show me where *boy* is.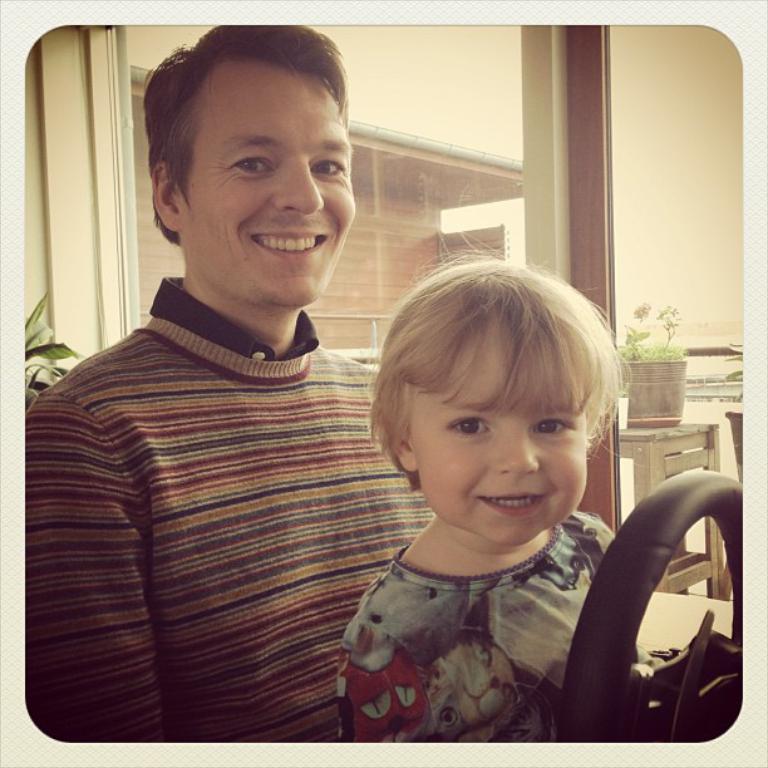
*boy* is at 339,260,696,767.
